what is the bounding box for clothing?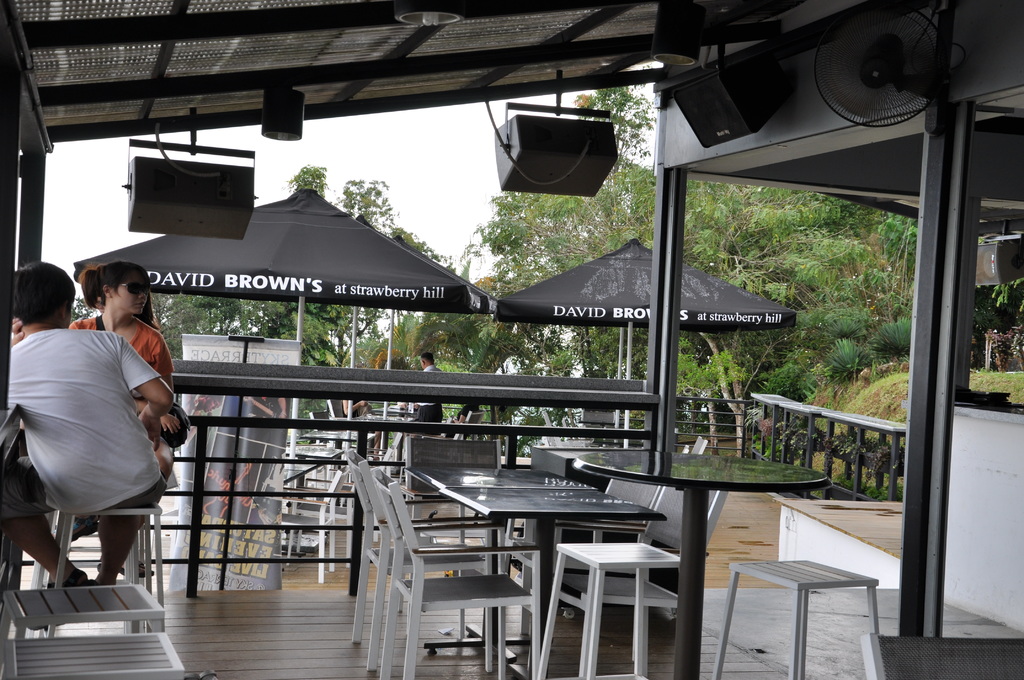
<region>0, 325, 159, 515</region>.
